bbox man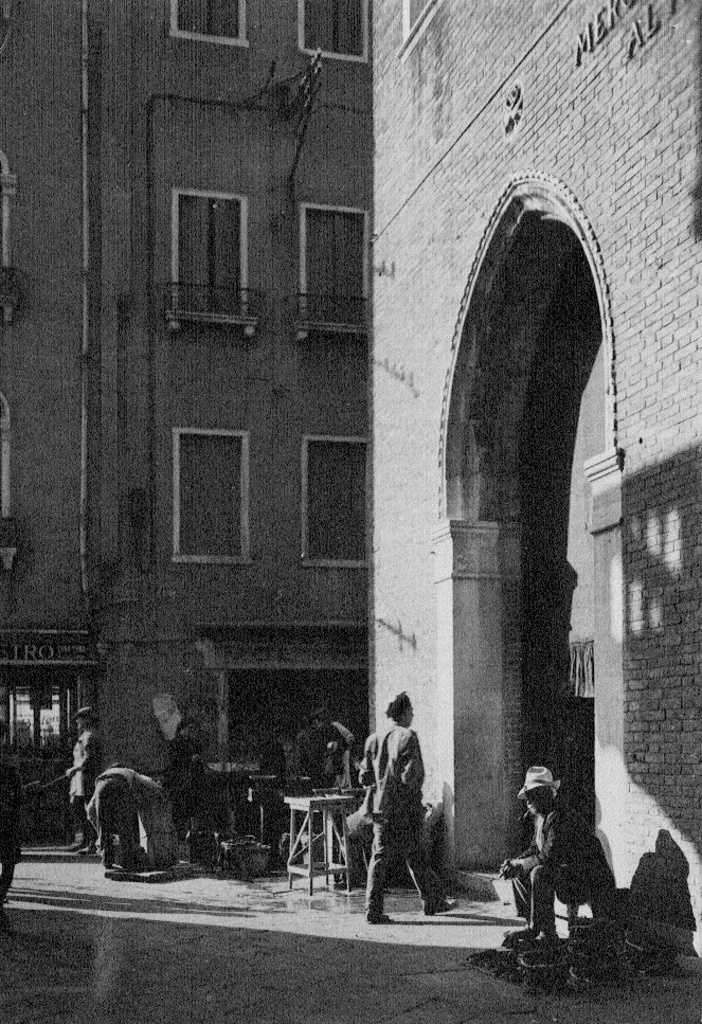
92 748 176 872
